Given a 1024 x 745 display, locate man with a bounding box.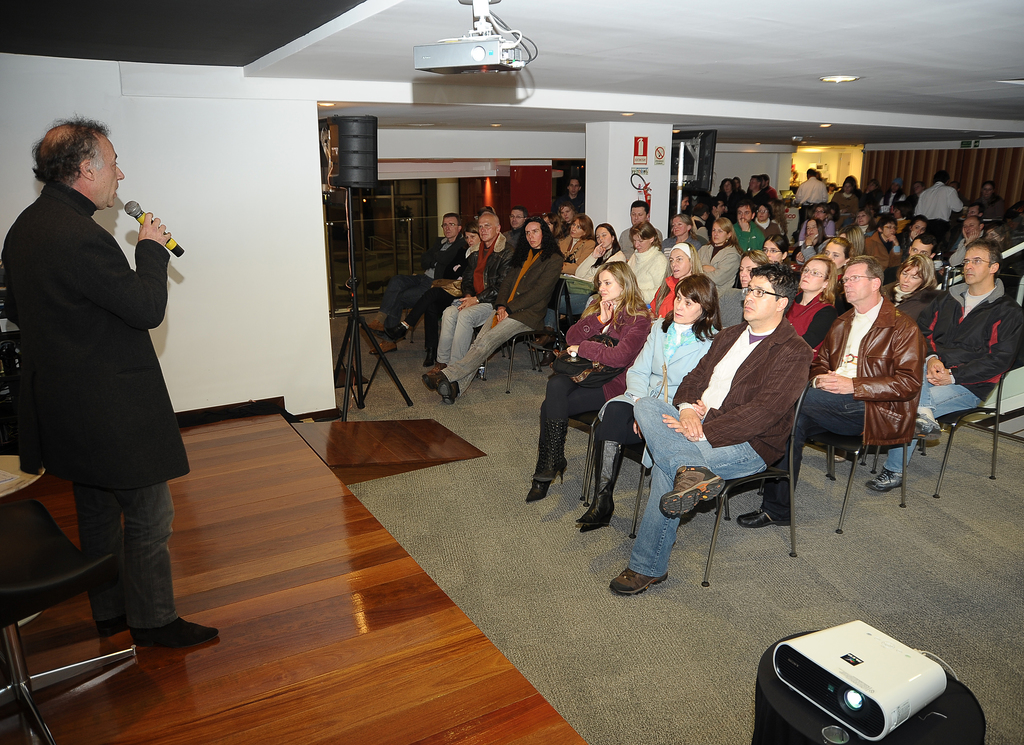
Located: 791:167:829:220.
